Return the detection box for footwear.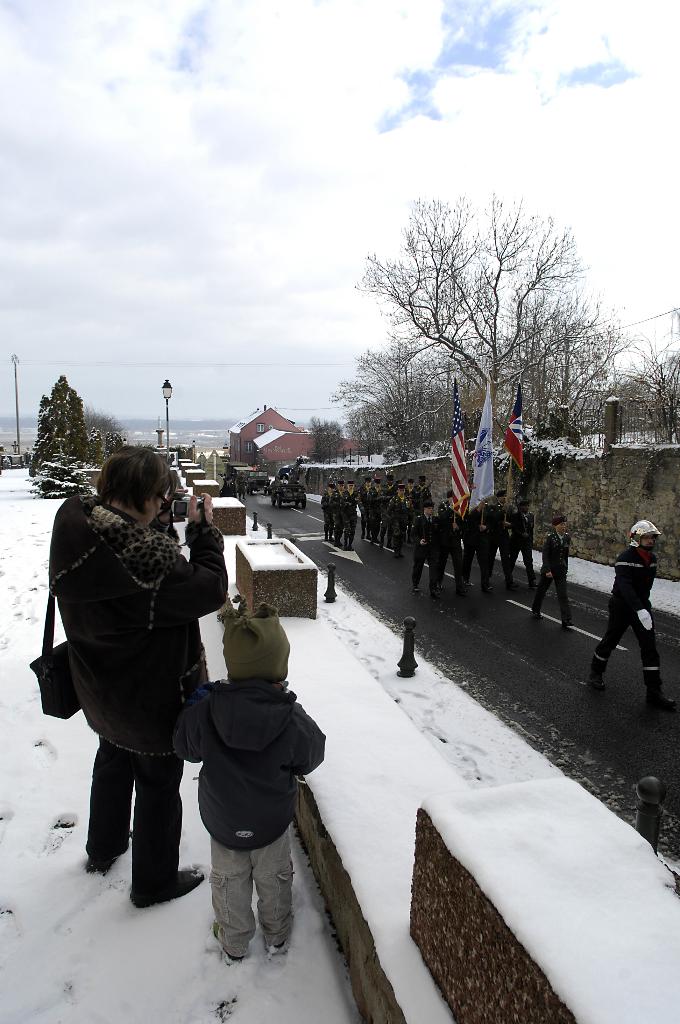
[136,879,200,911].
